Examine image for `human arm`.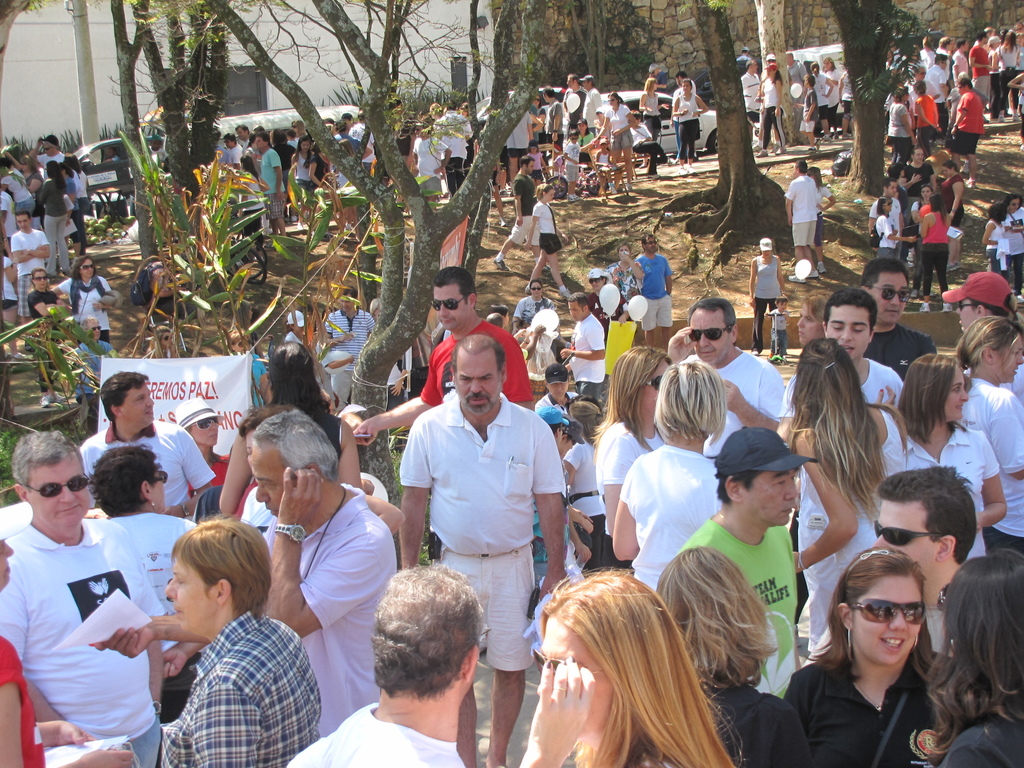
Examination result: l=946, t=92, r=976, b=139.
